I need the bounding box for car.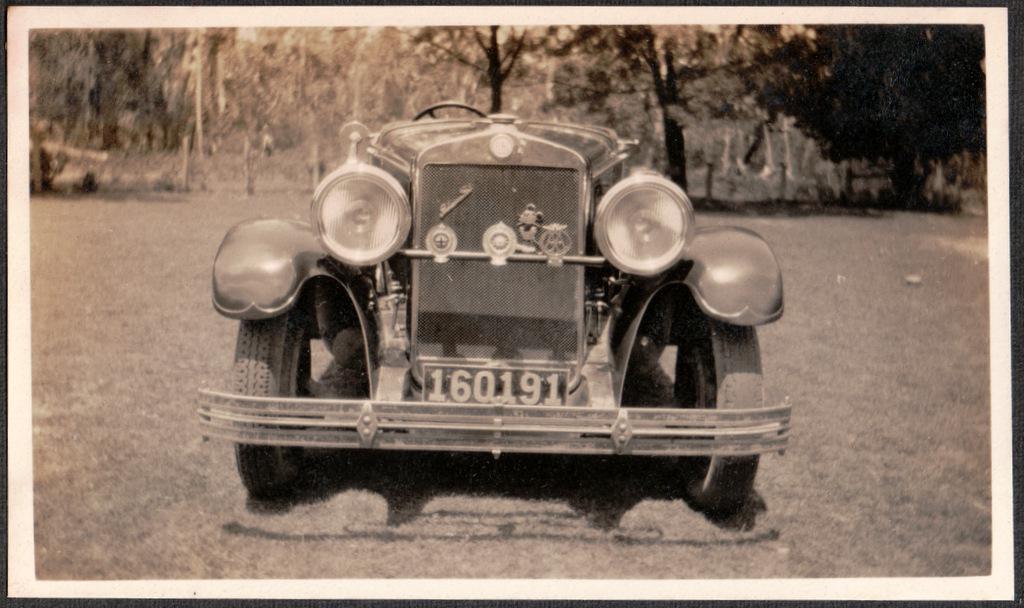
Here it is: 205, 80, 783, 540.
